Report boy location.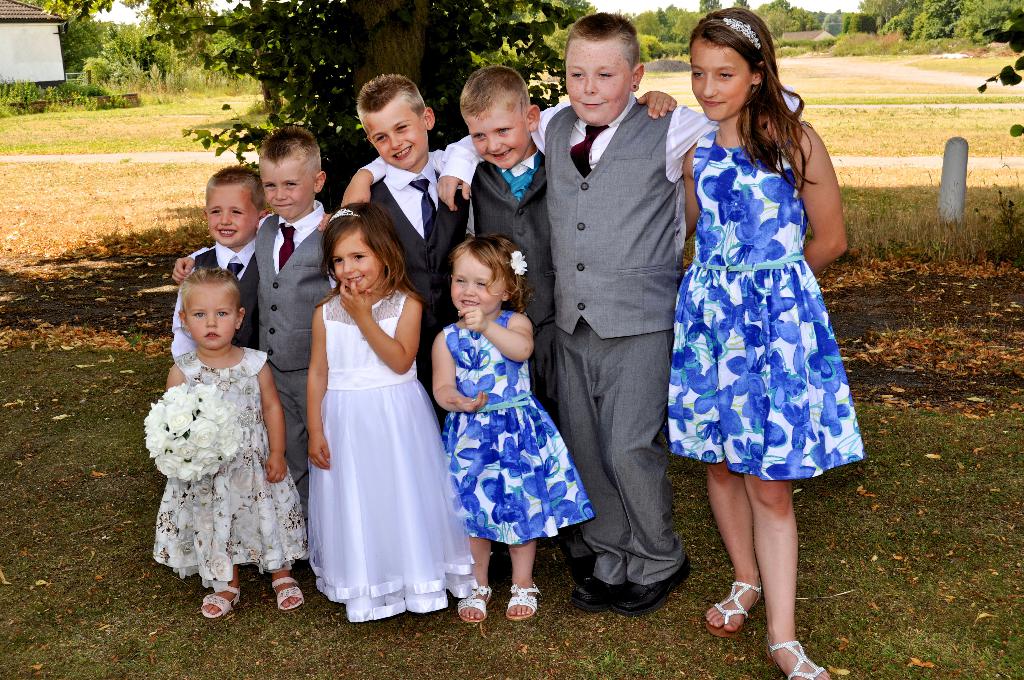
Report: x1=170, y1=161, x2=269, y2=352.
